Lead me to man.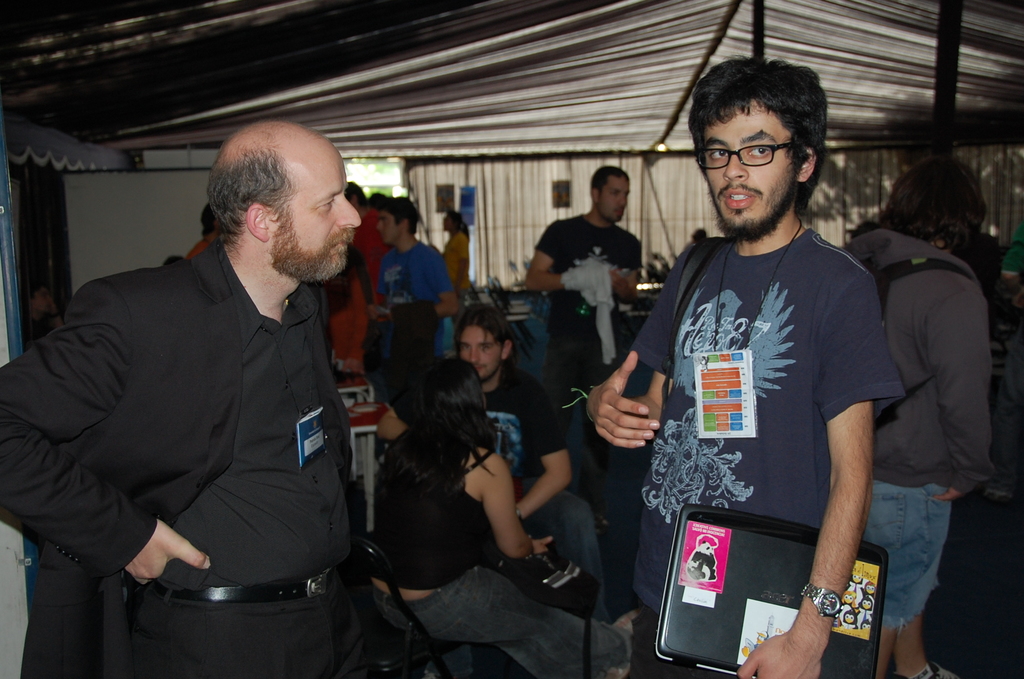
Lead to l=365, t=197, r=462, b=360.
